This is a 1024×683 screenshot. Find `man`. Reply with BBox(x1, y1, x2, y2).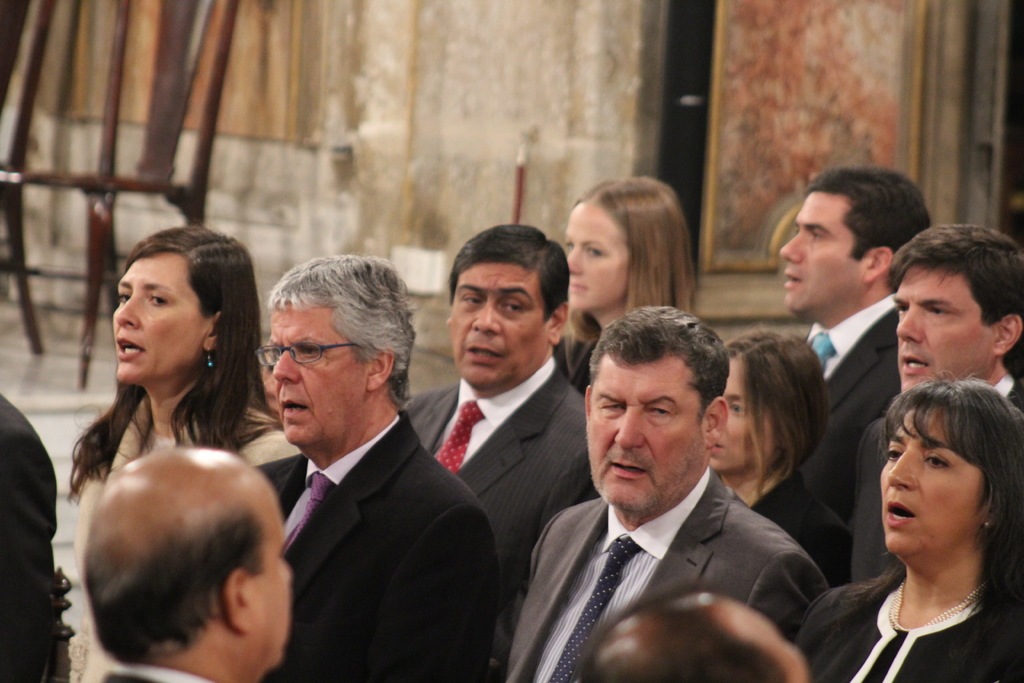
BBox(399, 220, 614, 632).
